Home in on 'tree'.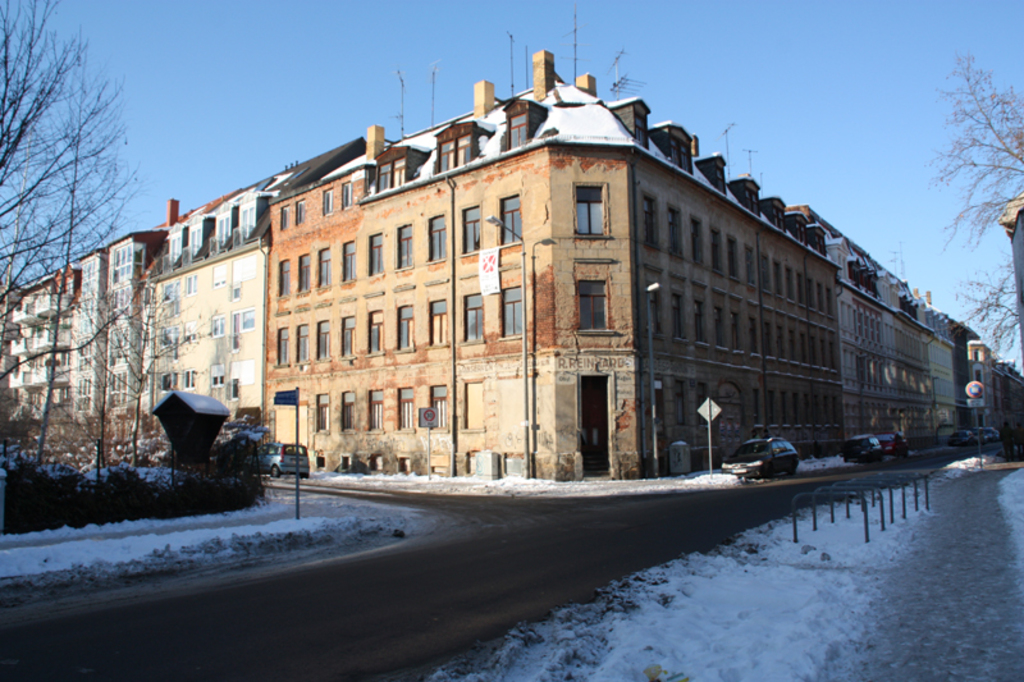
Homed in at BBox(950, 261, 1023, 374).
